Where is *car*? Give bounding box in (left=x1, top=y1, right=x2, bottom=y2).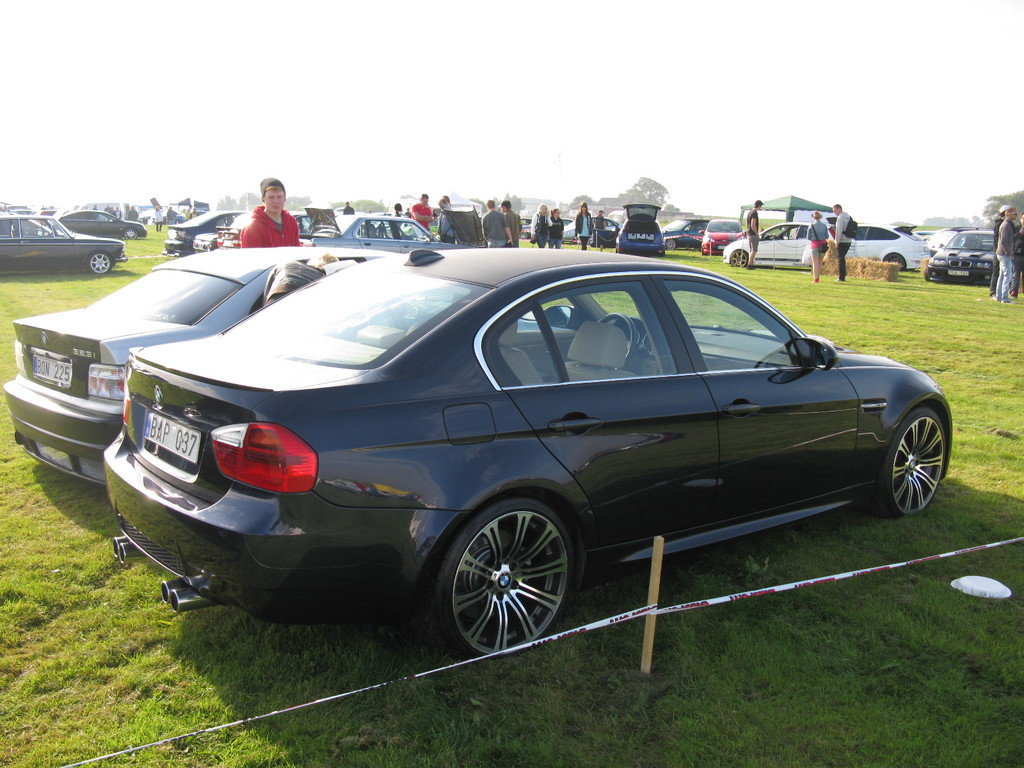
(left=565, top=208, right=623, bottom=246).
